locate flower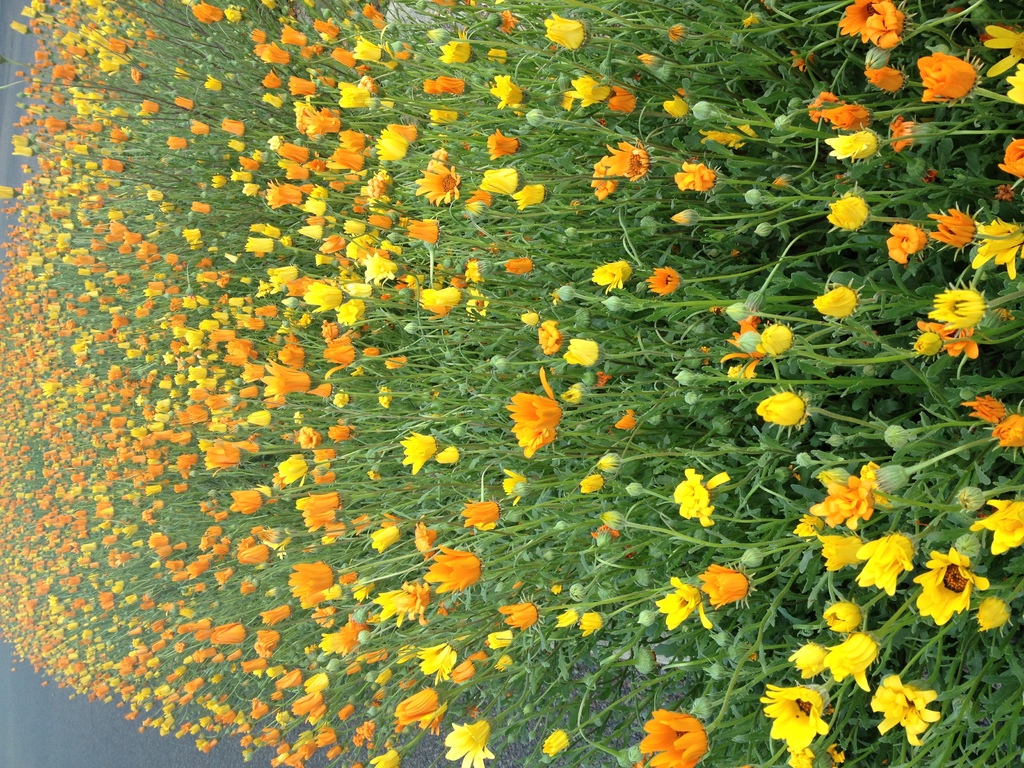
[x1=810, y1=278, x2=863, y2=328]
